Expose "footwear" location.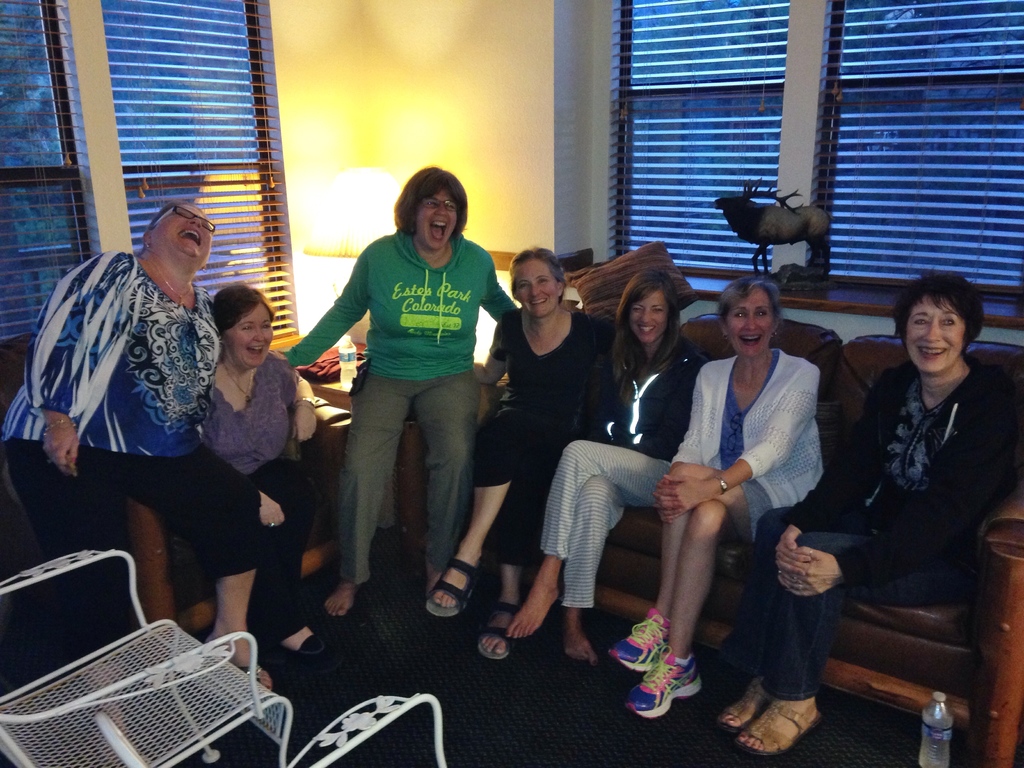
Exposed at (left=230, top=660, right=276, bottom=698).
